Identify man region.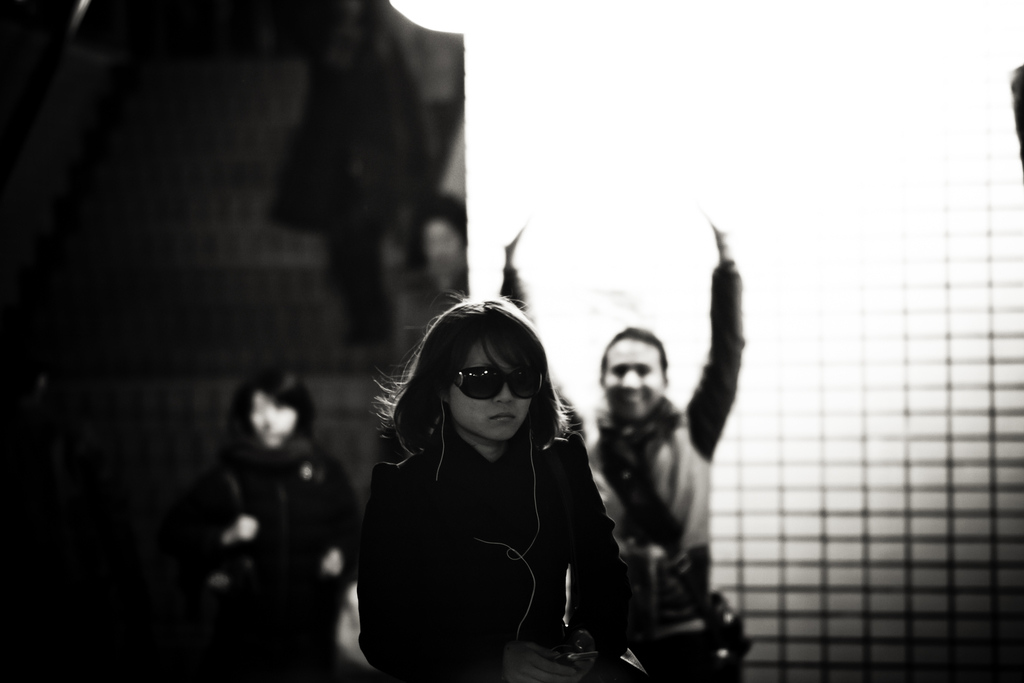
Region: bbox=(582, 238, 770, 682).
